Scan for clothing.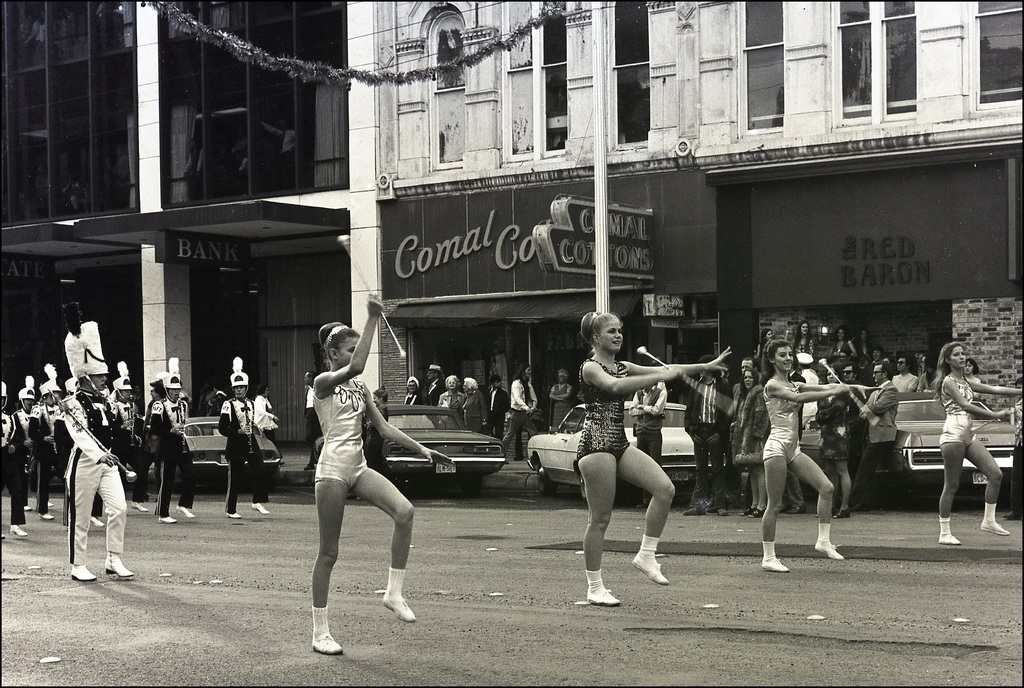
Scan result: (left=217, top=396, right=267, bottom=514).
